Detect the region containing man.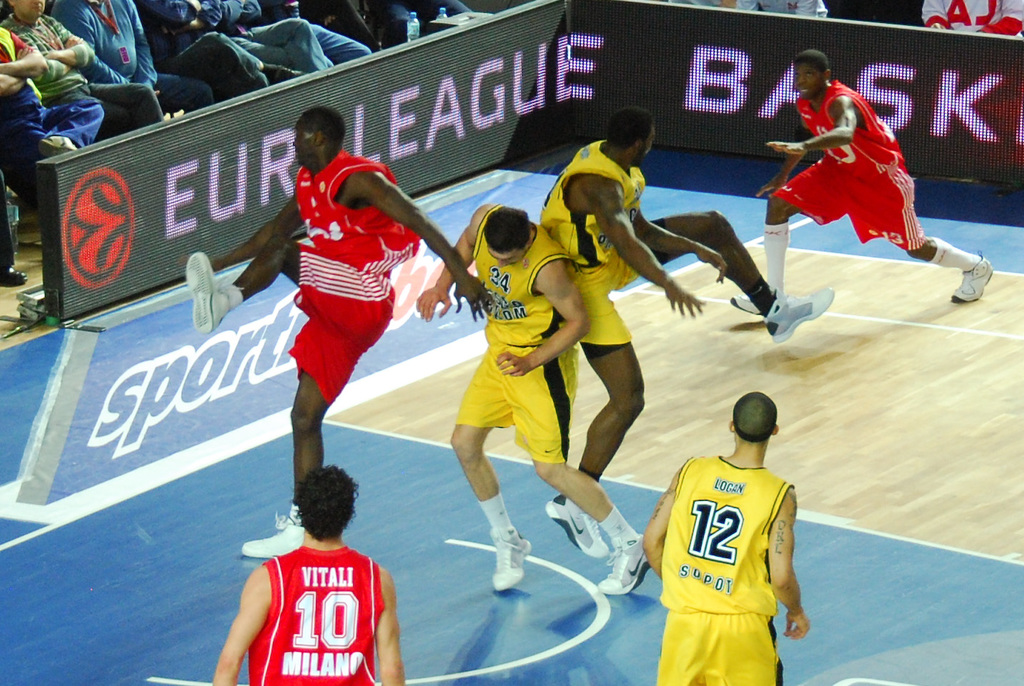
x1=184, y1=104, x2=498, y2=569.
